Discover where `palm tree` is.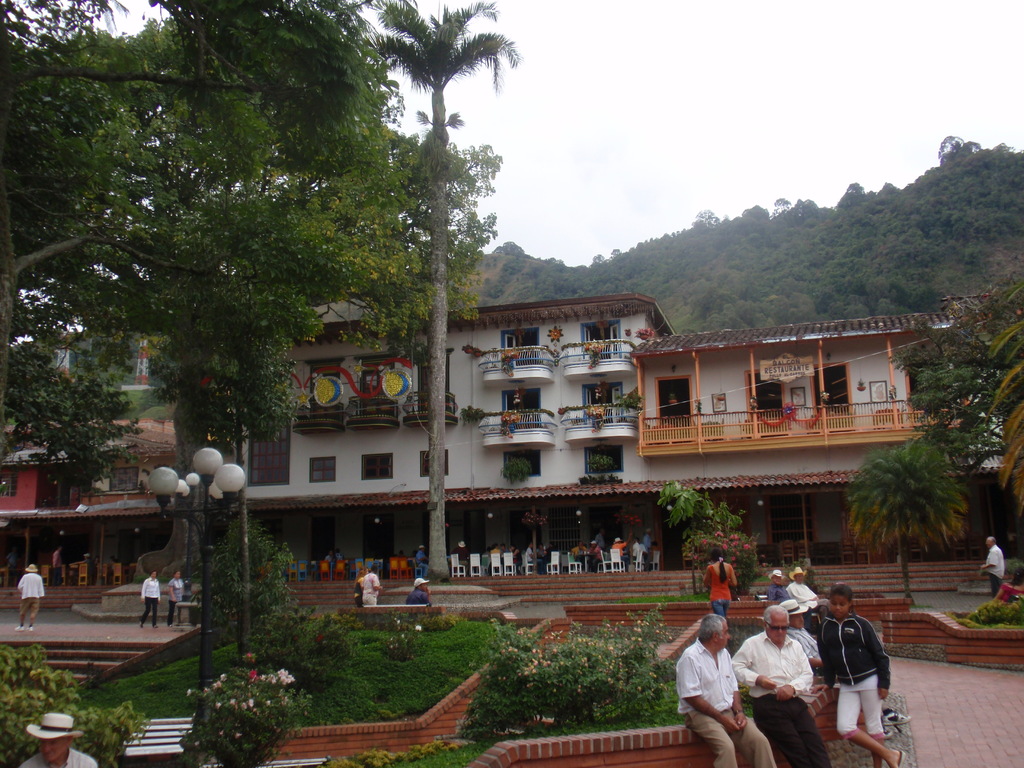
Discovered at 844,440,973,596.
